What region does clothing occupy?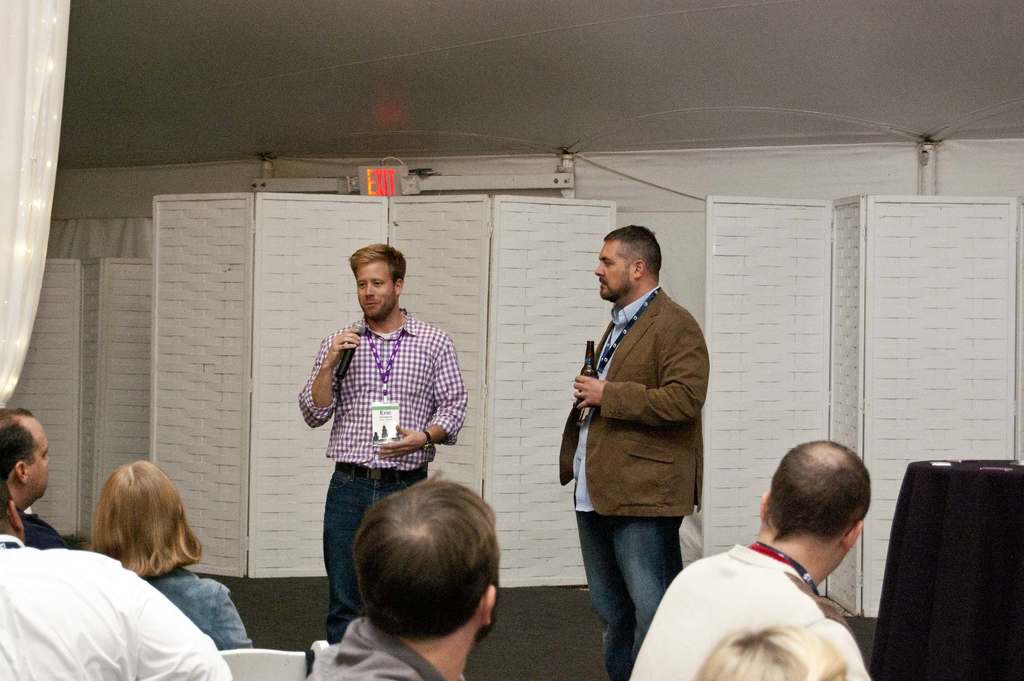
[545,291,700,677].
